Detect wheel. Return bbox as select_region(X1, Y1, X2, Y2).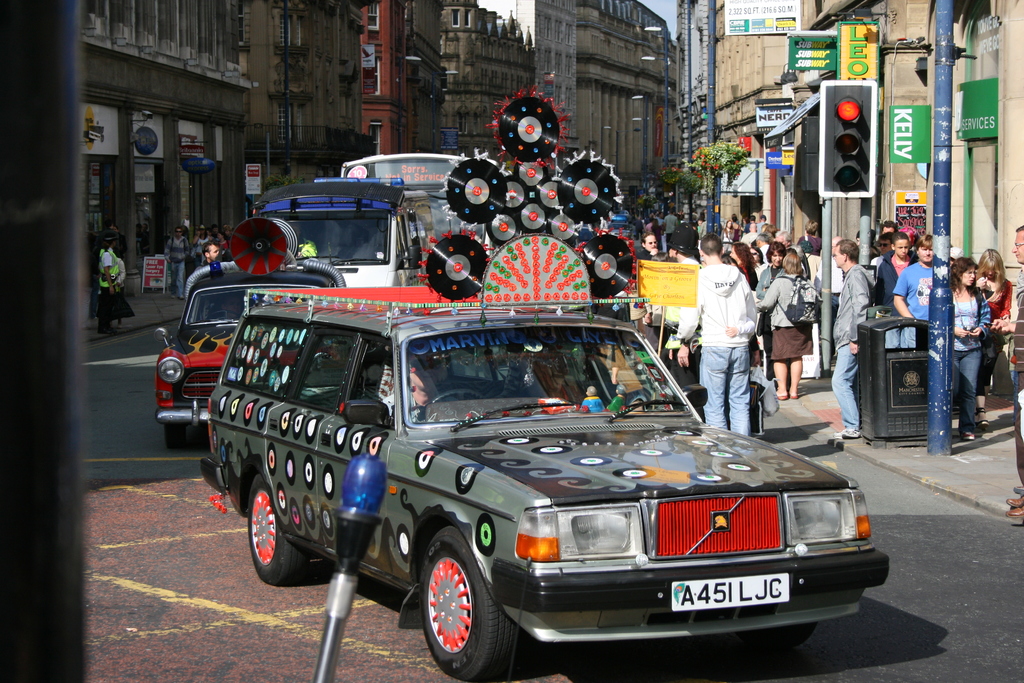
select_region(426, 388, 484, 407).
